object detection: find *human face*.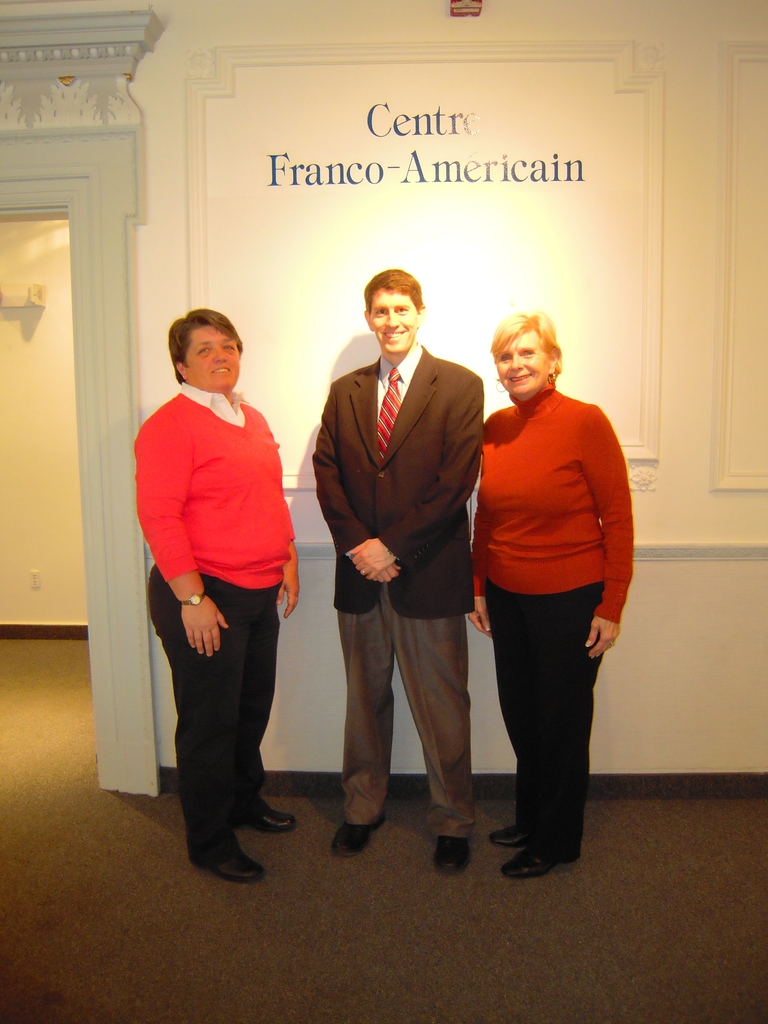
bbox(180, 321, 246, 398).
